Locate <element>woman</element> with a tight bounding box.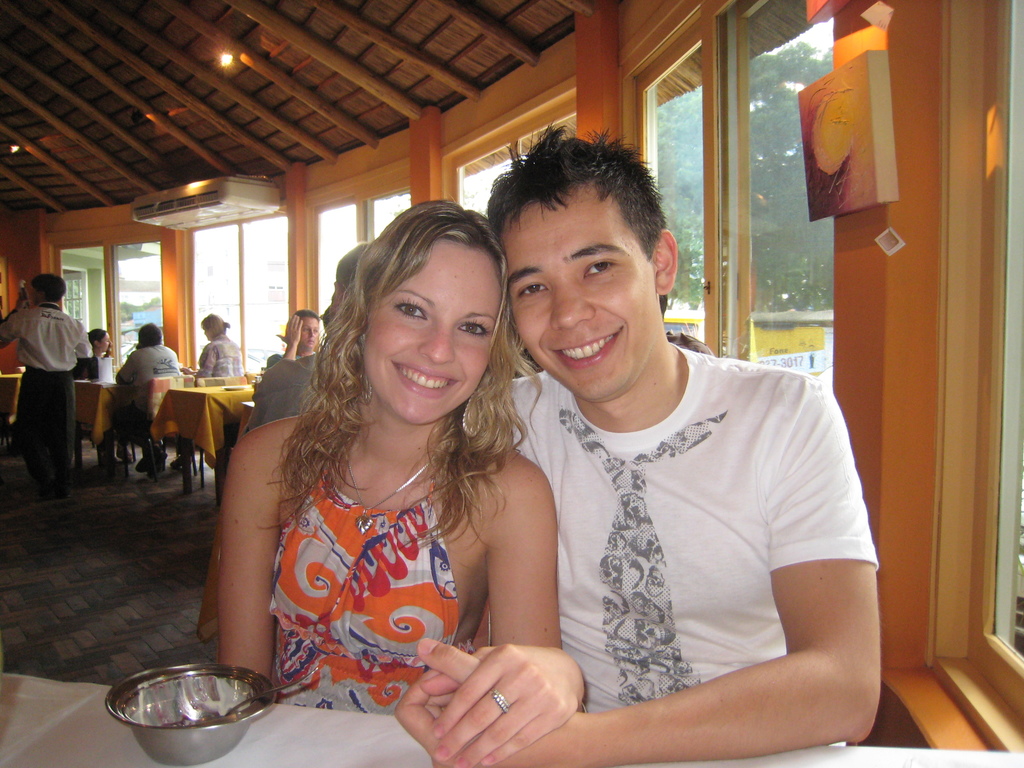
select_region(195, 314, 247, 383).
